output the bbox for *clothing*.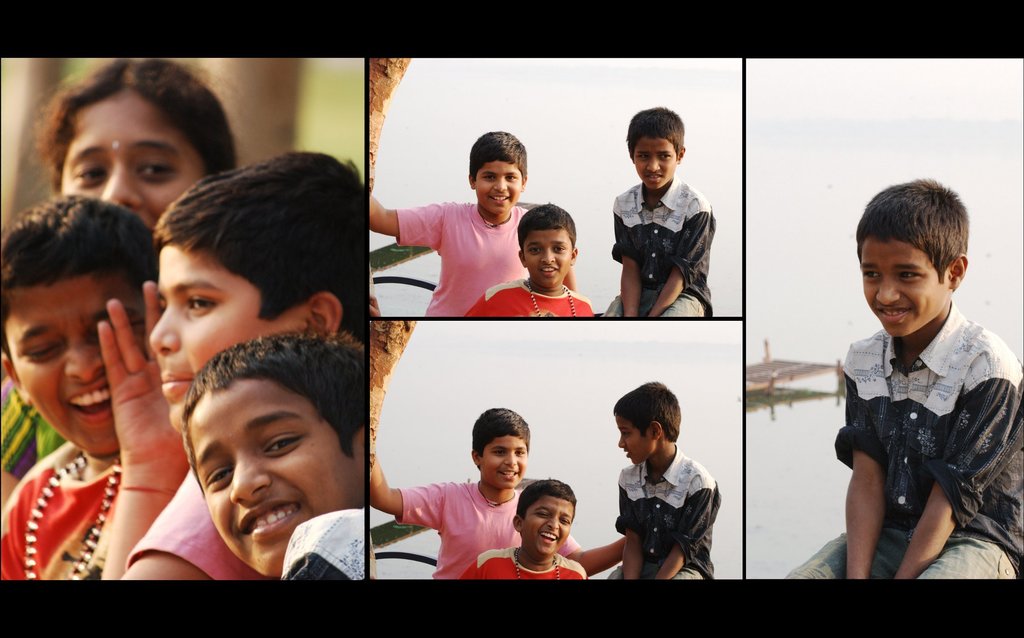
(x1=125, y1=467, x2=275, y2=584).
